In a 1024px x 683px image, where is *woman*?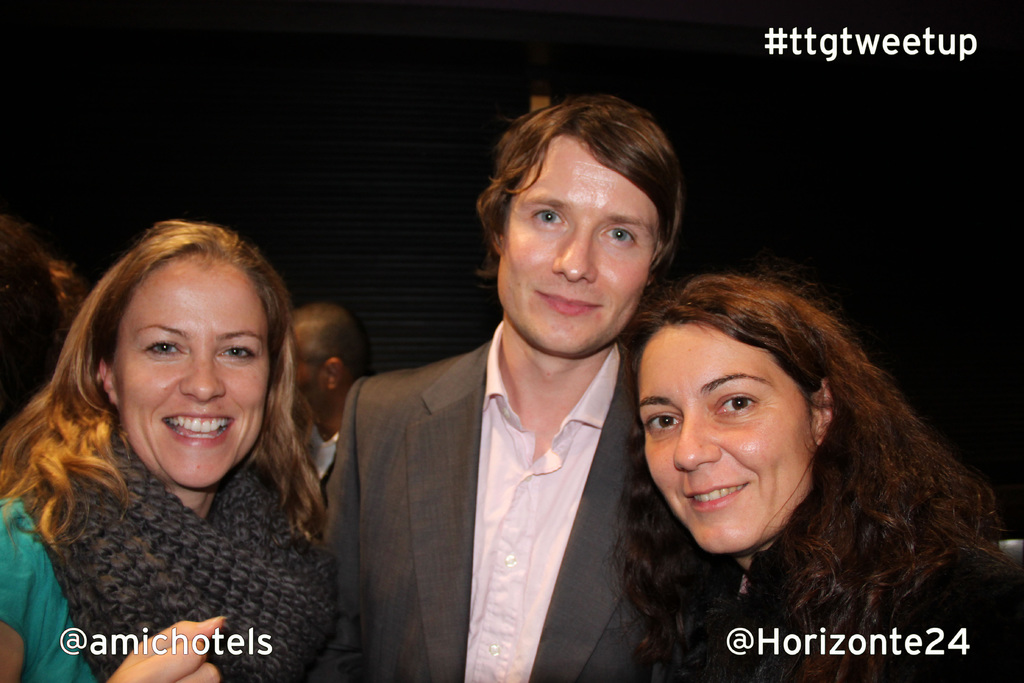
Rect(1, 221, 337, 682).
